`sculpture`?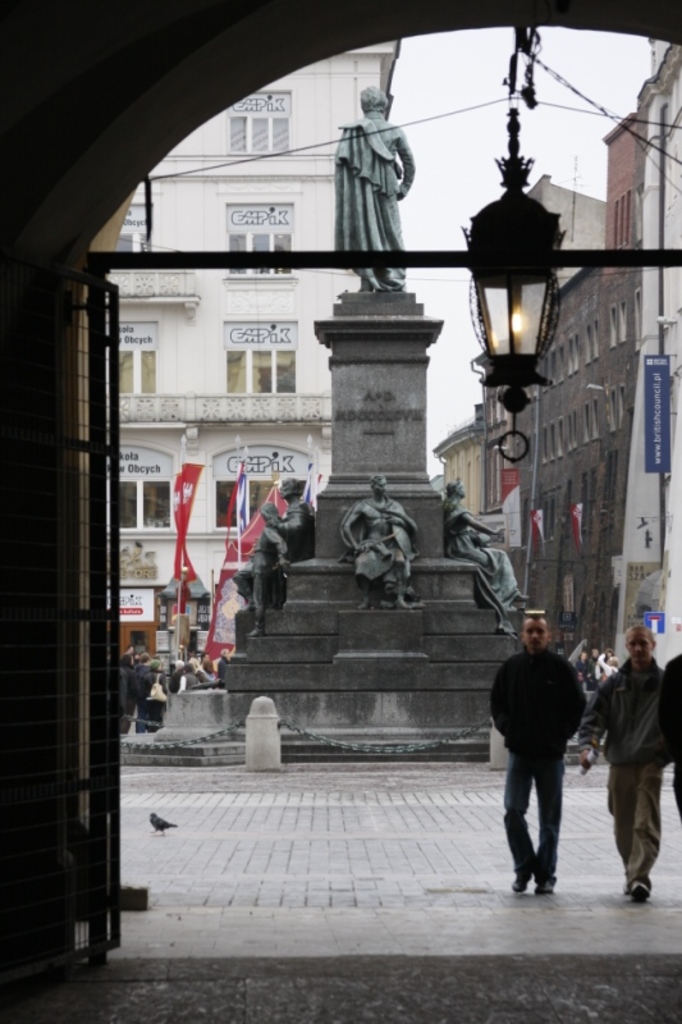
342, 475, 418, 609
